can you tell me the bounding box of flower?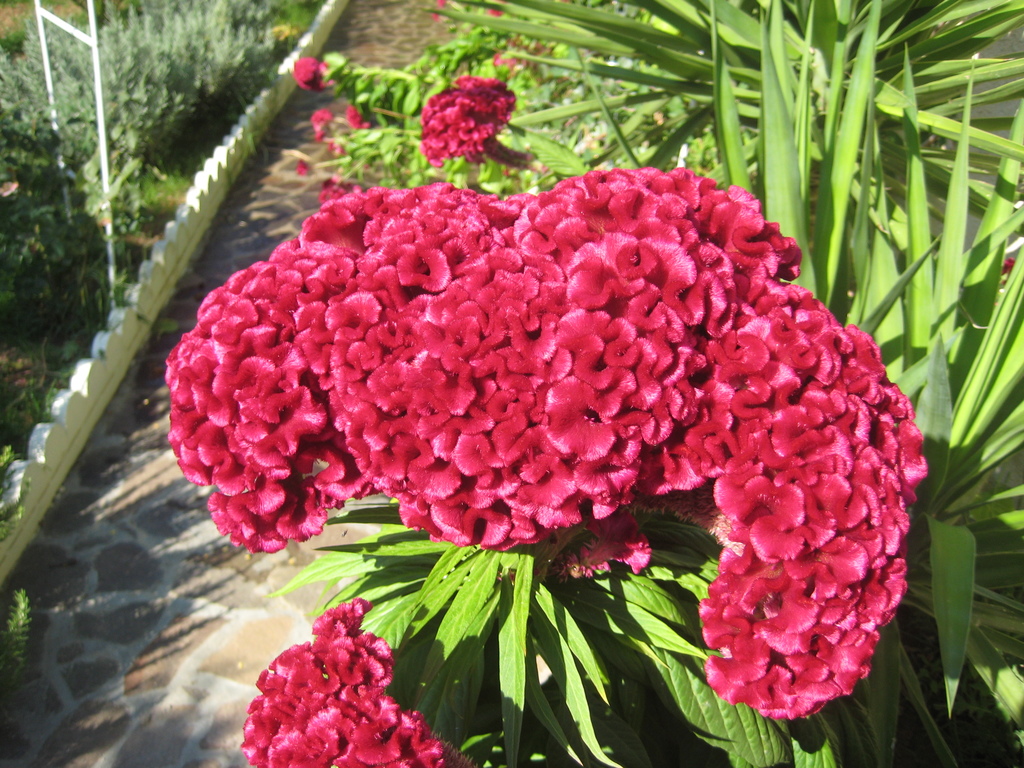
(left=237, top=606, right=403, bottom=760).
